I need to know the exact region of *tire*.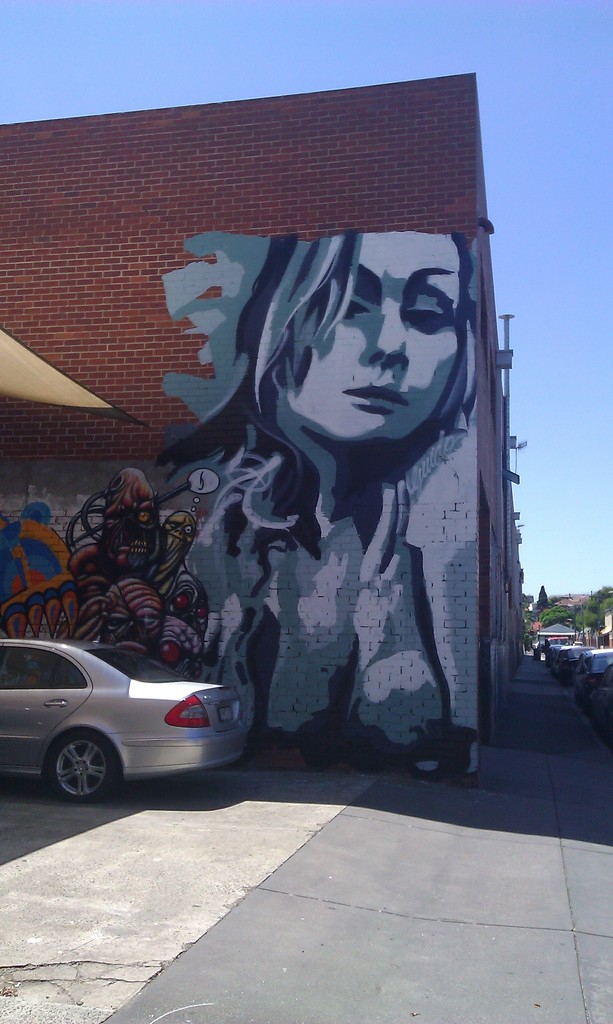
Region: (576,685,581,706).
